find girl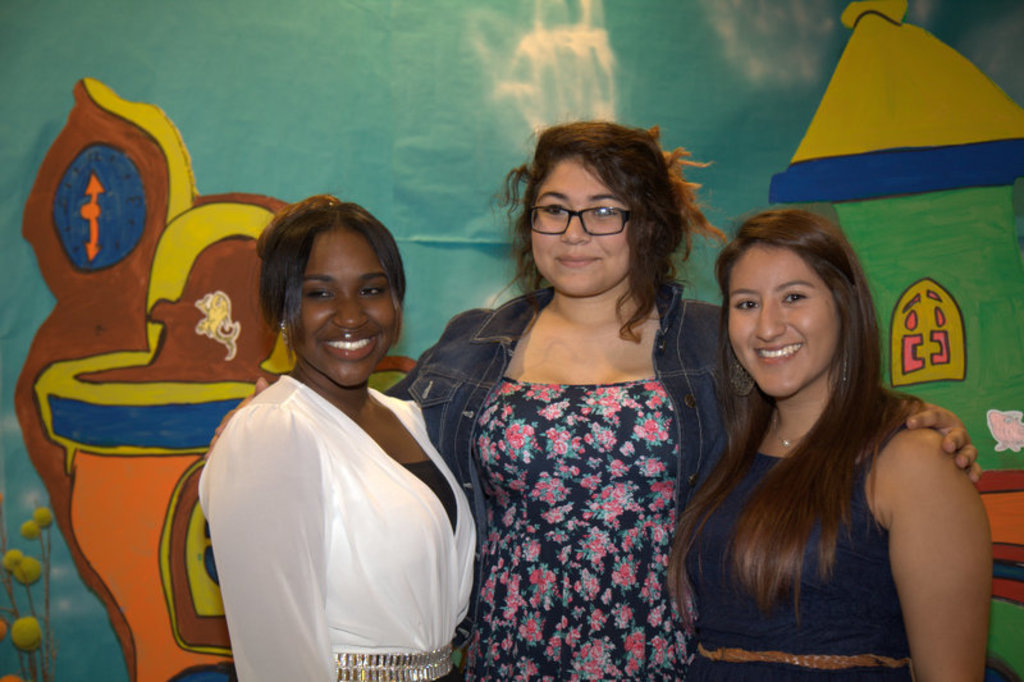
[159,180,495,676]
